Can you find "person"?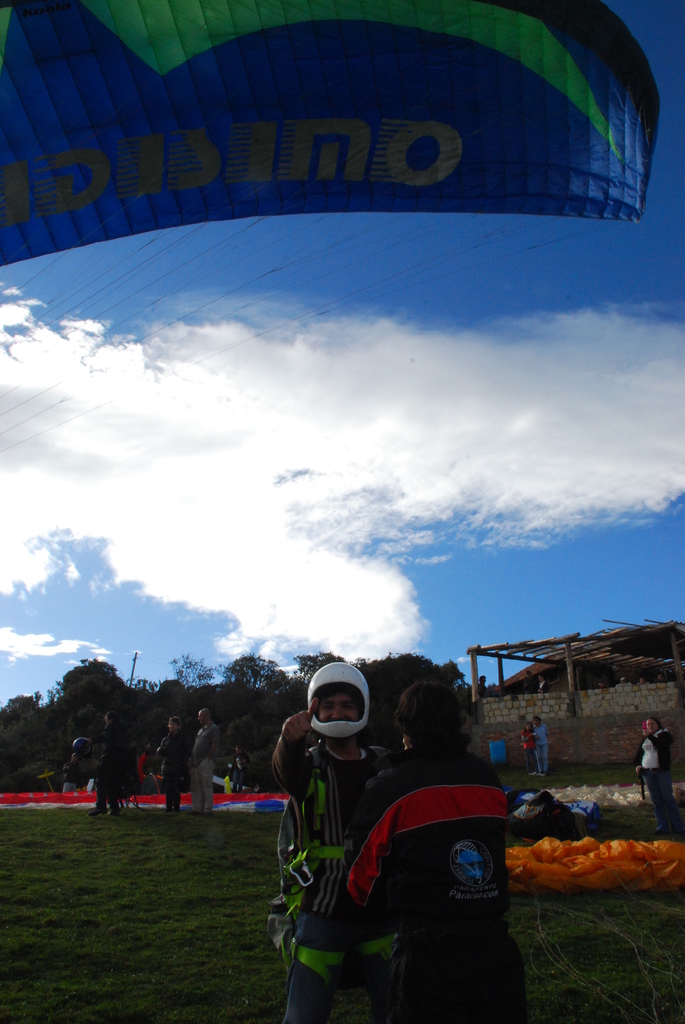
Yes, bounding box: x1=345, y1=682, x2=525, y2=1023.
